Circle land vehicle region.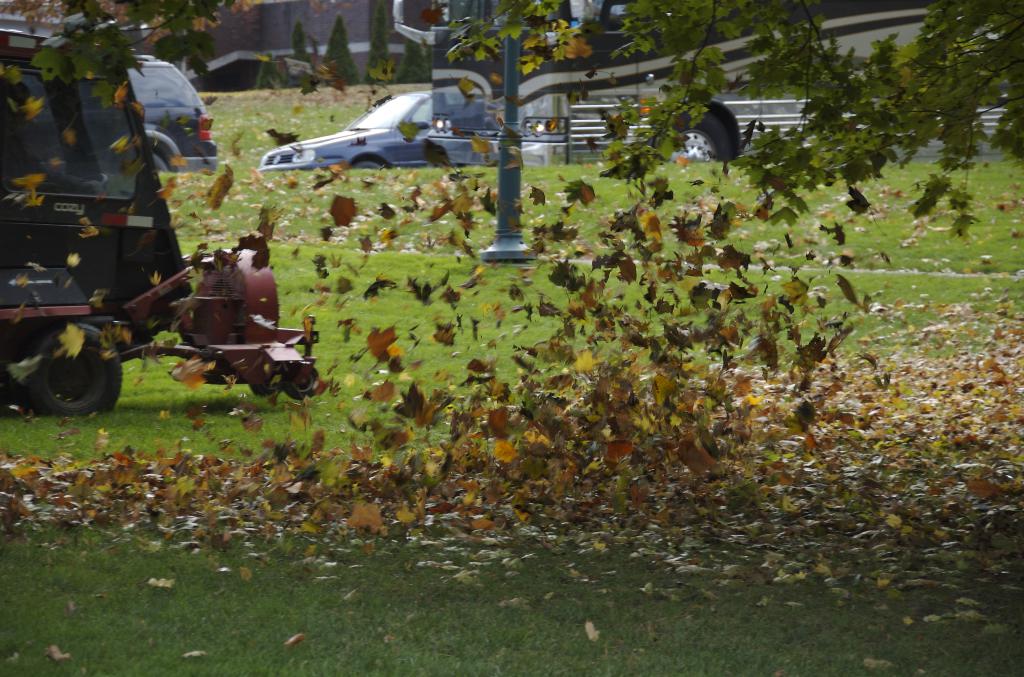
Region: 4/151/296/413.
